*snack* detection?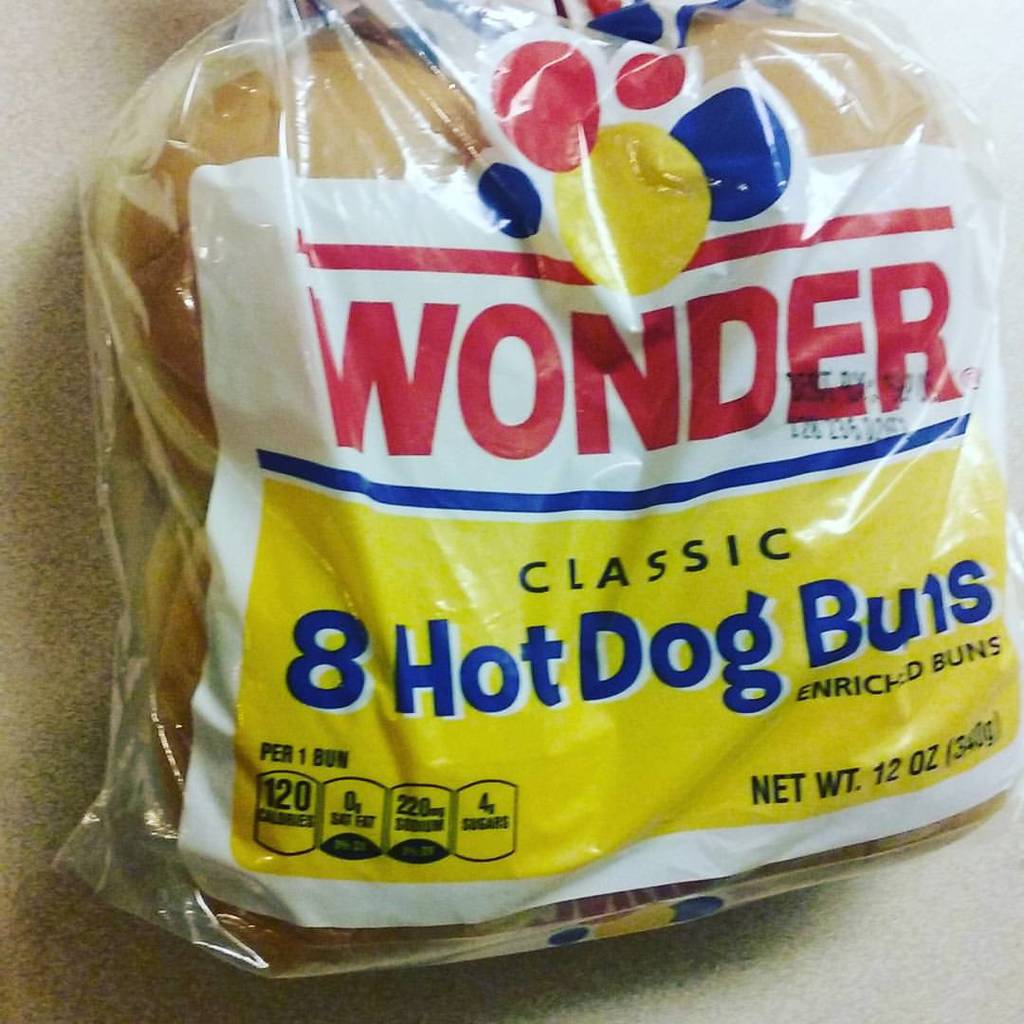
Rect(102, 34, 982, 979)
